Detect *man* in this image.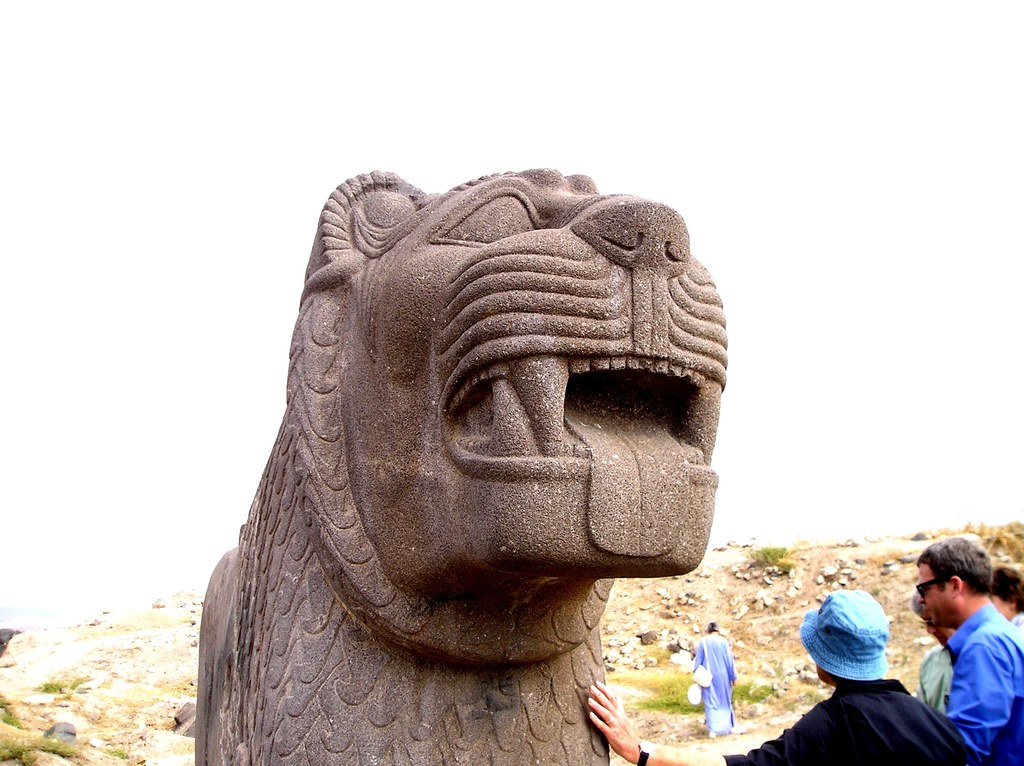
Detection: pyautogui.locateOnScreen(909, 531, 1023, 755).
